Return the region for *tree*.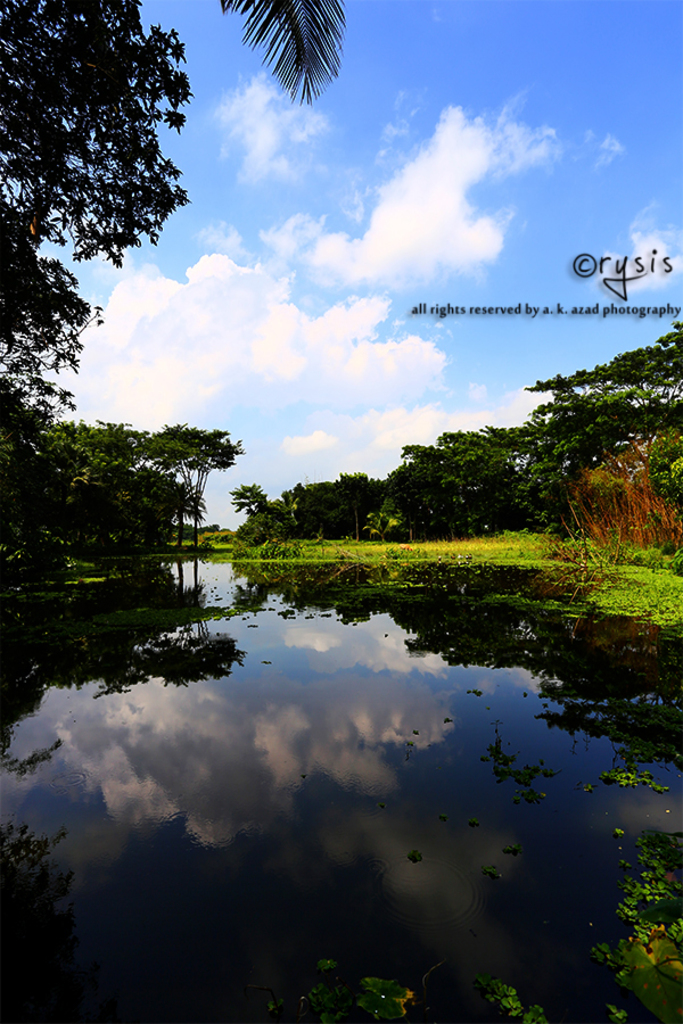
[x1=291, y1=465, x2=386, y2=547].
